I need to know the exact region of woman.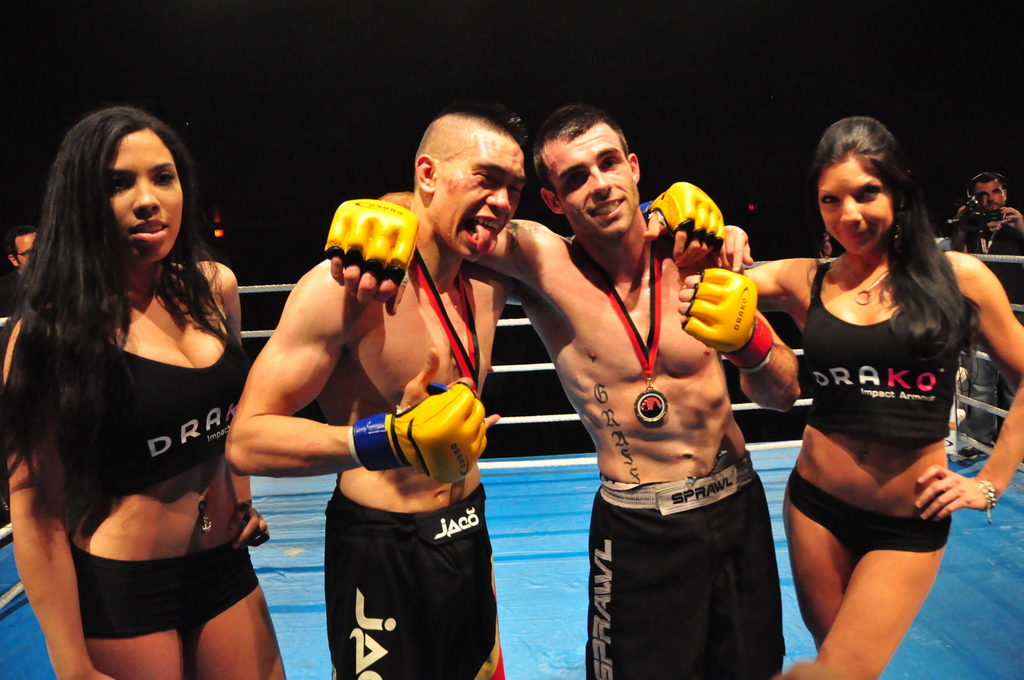
Region: (left=0, top=106, right=304, bottom=679).
